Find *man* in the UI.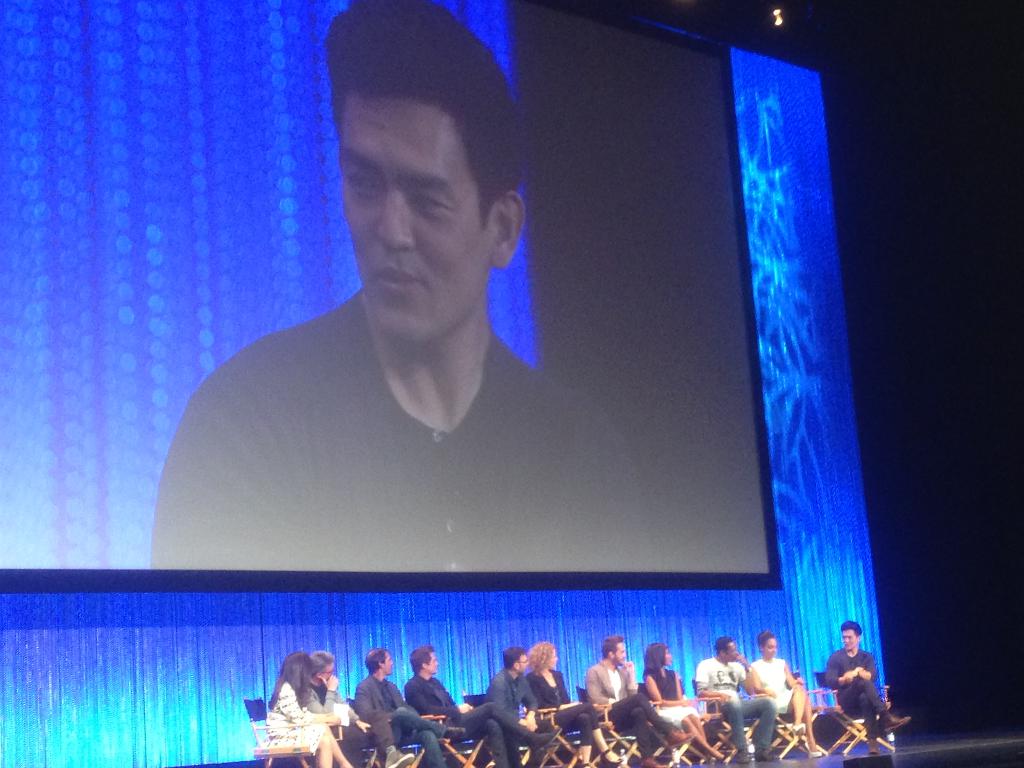
UI element at 695/647/777/760.
